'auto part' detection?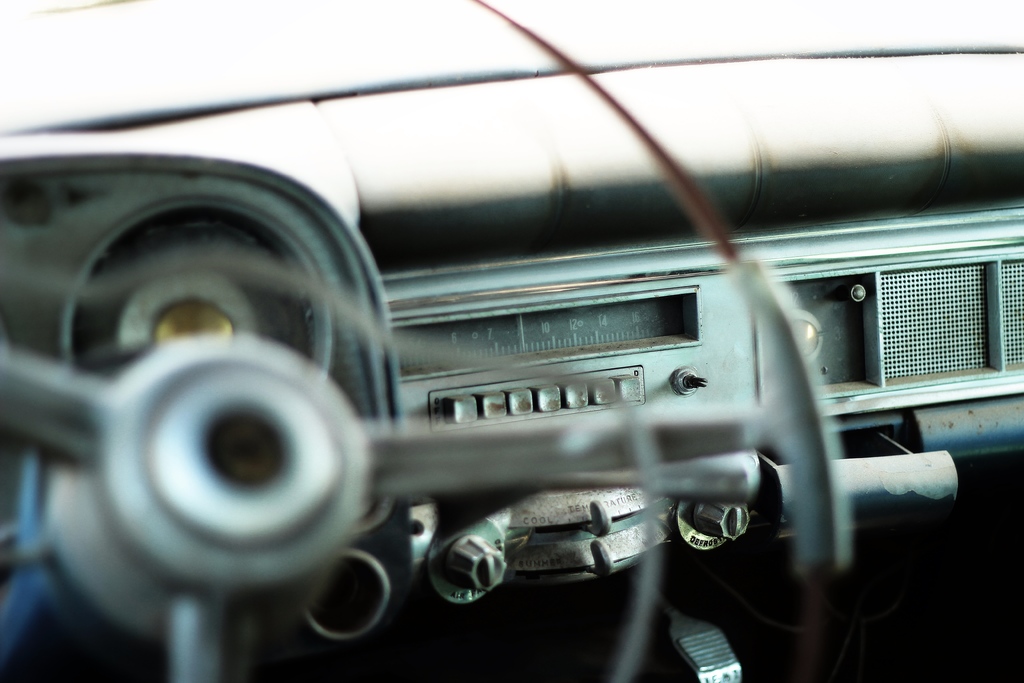
0:0:850:682
